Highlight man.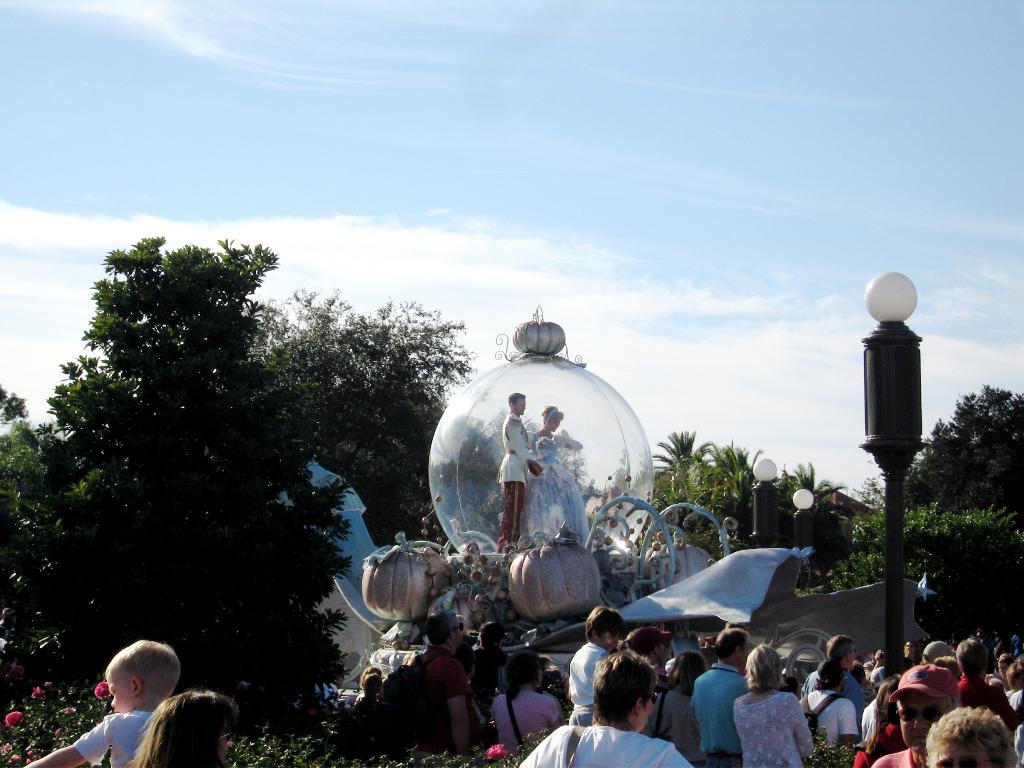
Highlighted region: bbox(501, 390, 556, 550).
